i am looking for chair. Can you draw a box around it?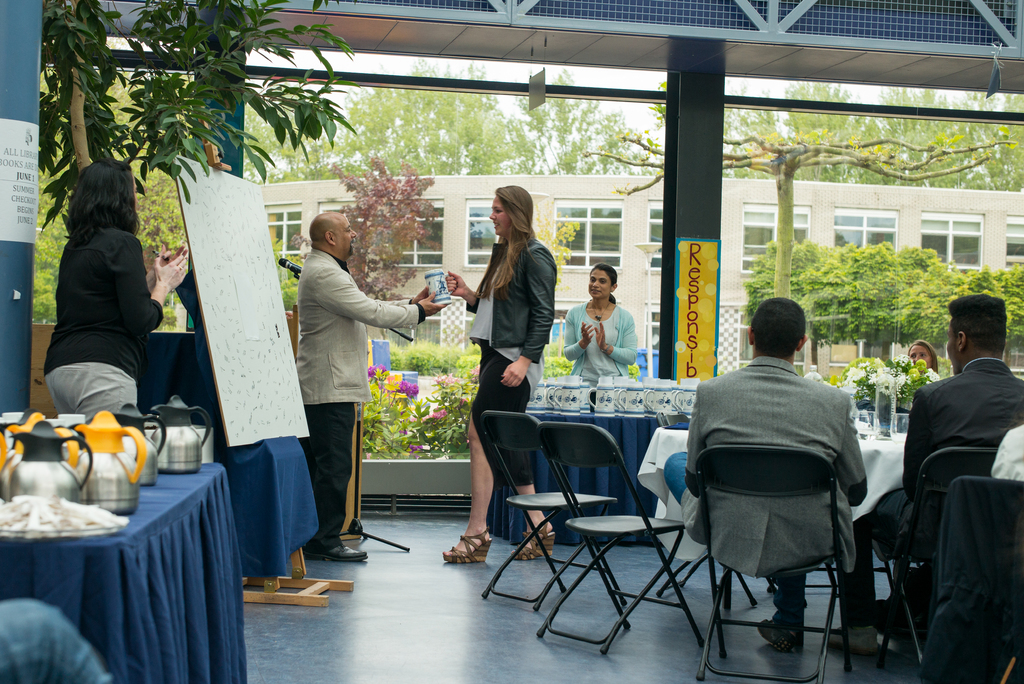
Sure, the bounding box is 535/420/692/651.
